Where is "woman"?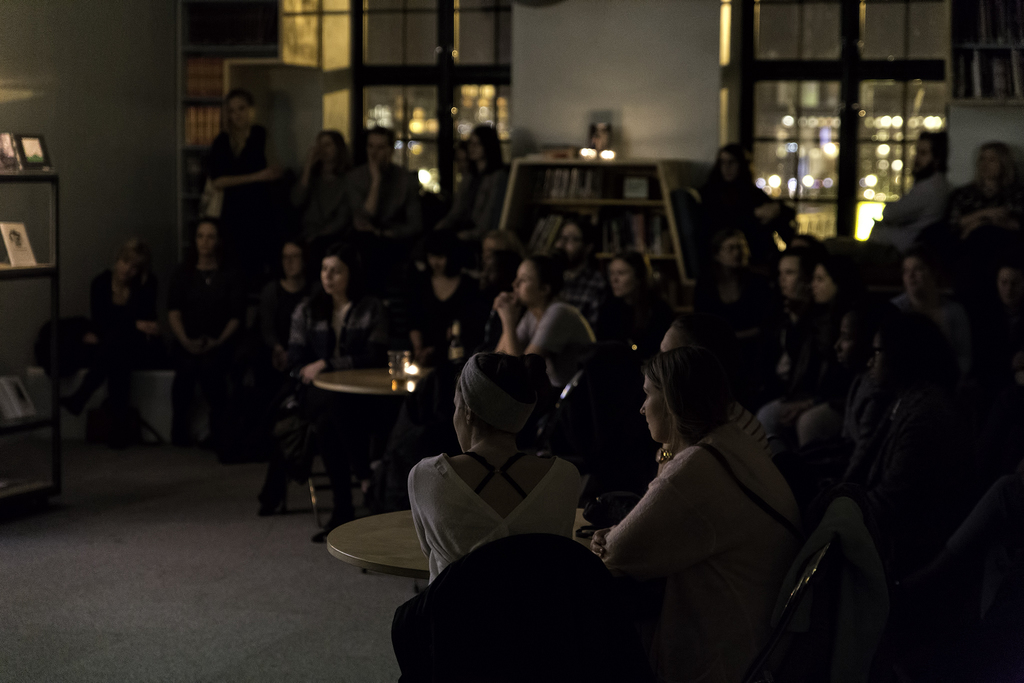
Rect(733, 252, 822, 411).
